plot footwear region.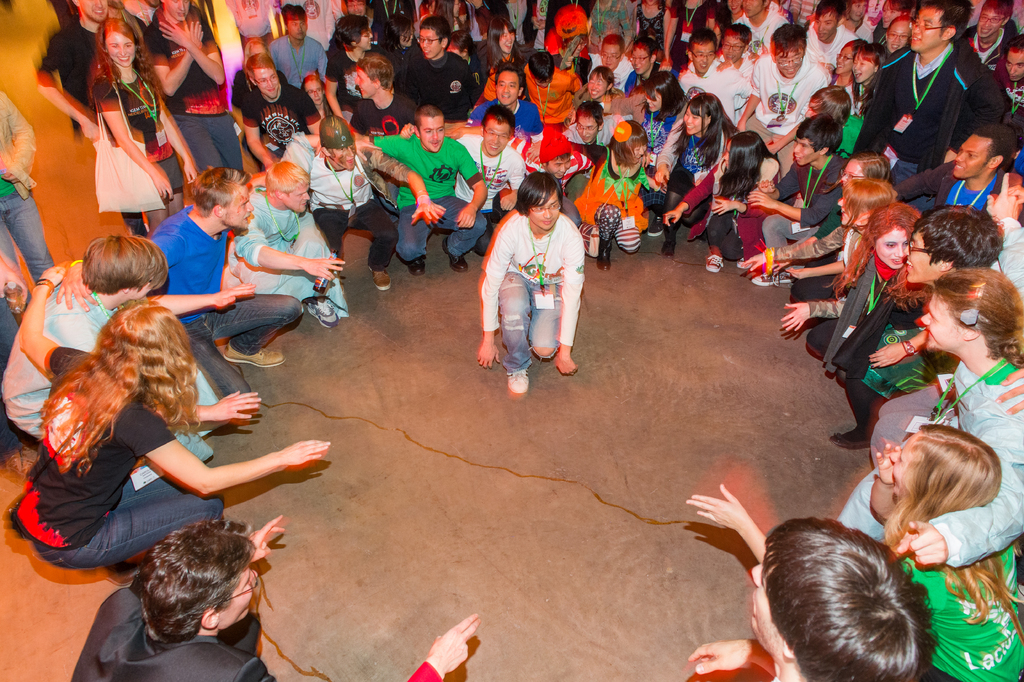
Plotted at x1=596 y1=238 x2=612 y2=269.
